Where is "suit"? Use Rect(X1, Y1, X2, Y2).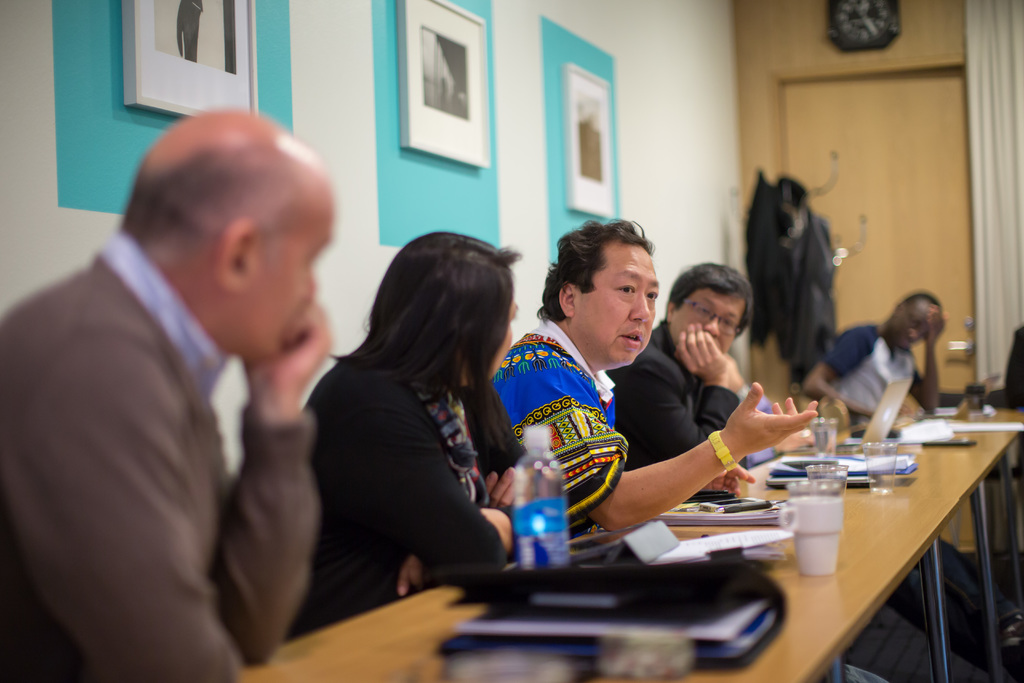
Rect(615, 315, 739, 472).
